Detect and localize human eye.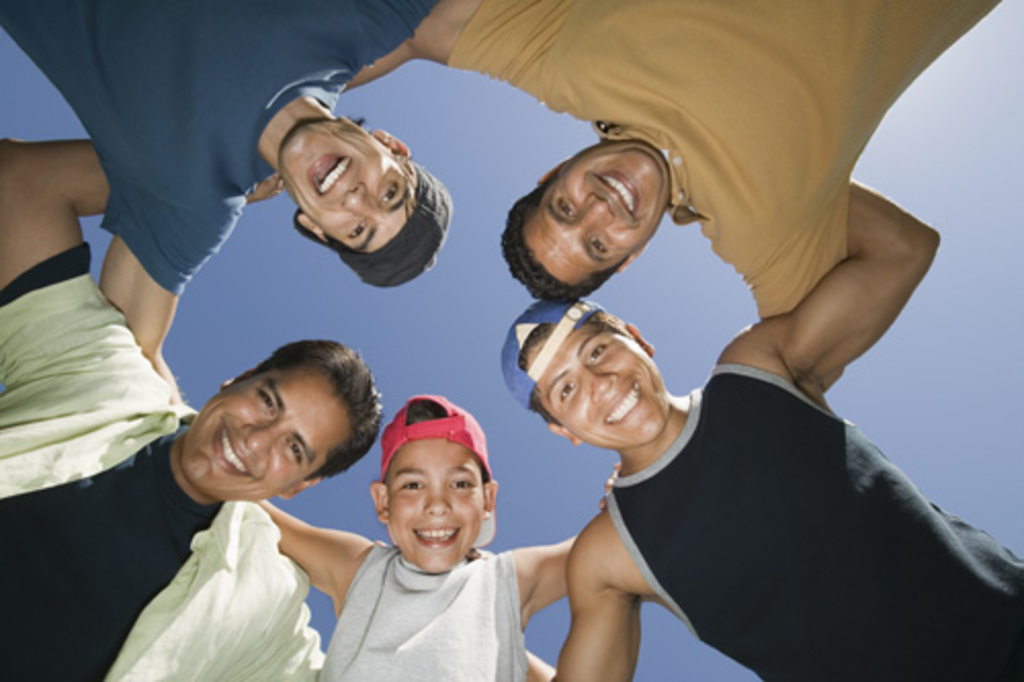
Localized at [559, 379, 575, 403].
